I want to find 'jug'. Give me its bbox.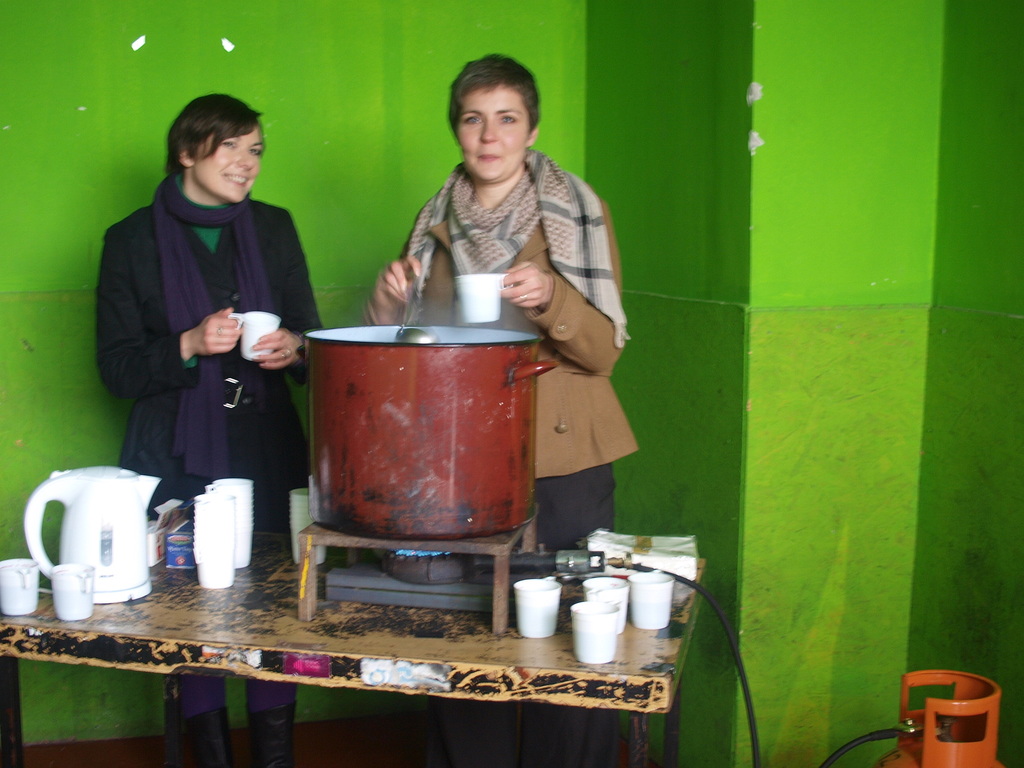
(left=23, top=479, right=165, bottom=627).
